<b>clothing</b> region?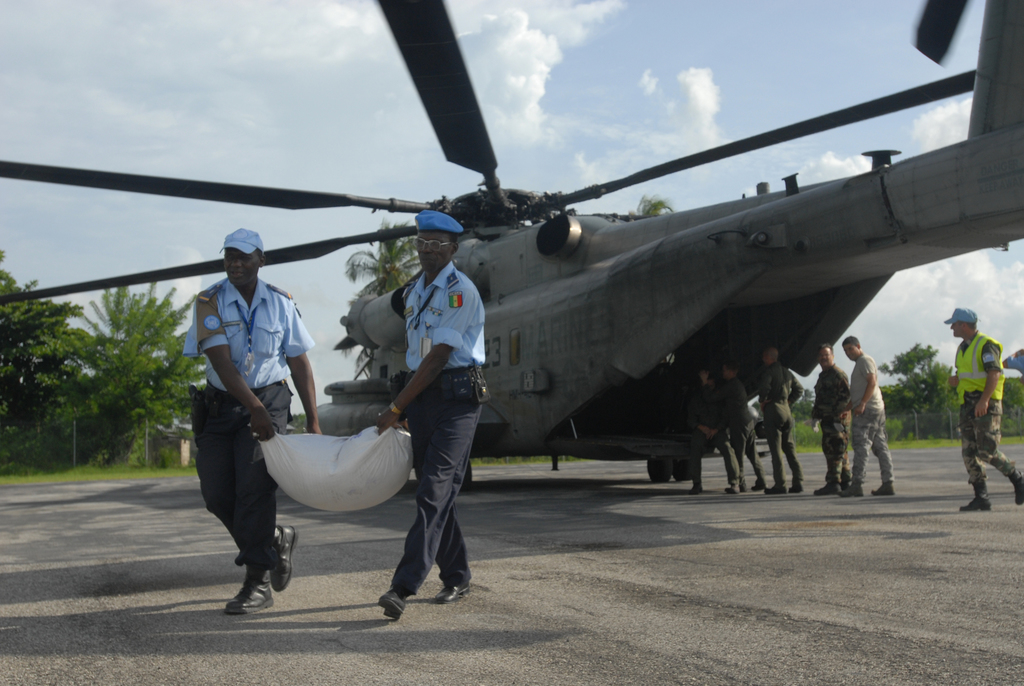
[684,388,744,482]
